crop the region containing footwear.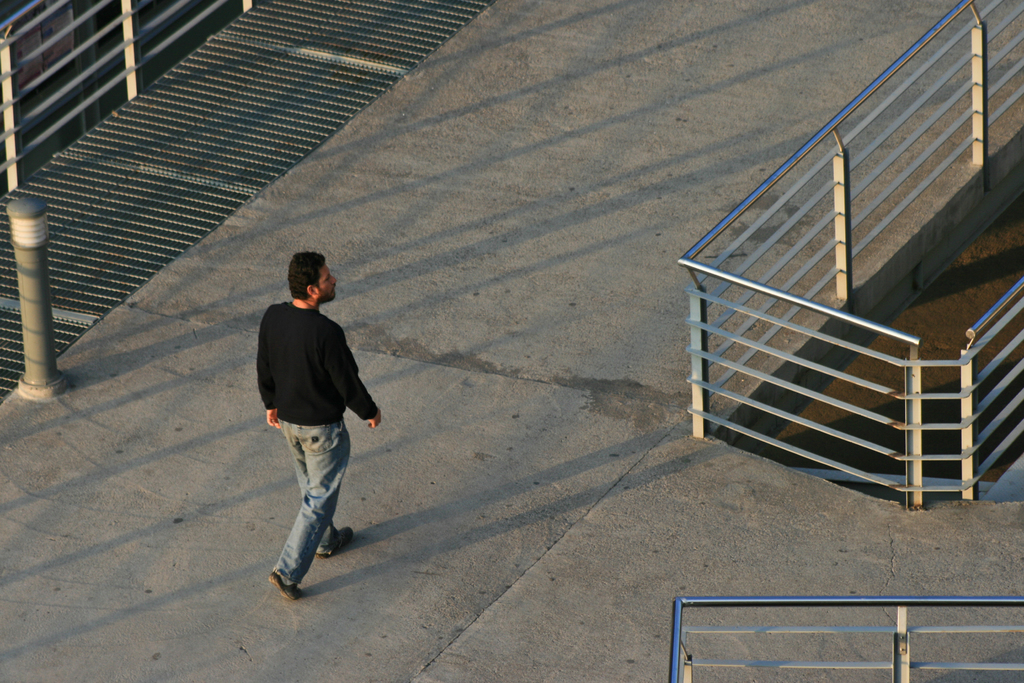
Crop region: x1=271, y1=571, x2=303, y2=598.
